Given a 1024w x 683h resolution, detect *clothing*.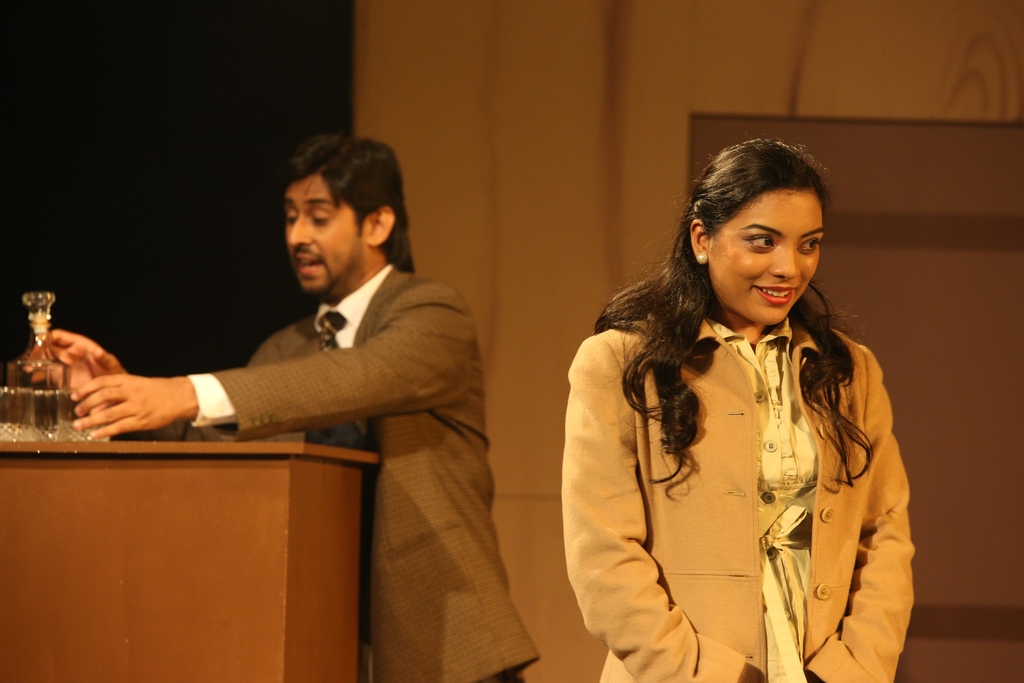
BBox(192, 261, 540, 682).
